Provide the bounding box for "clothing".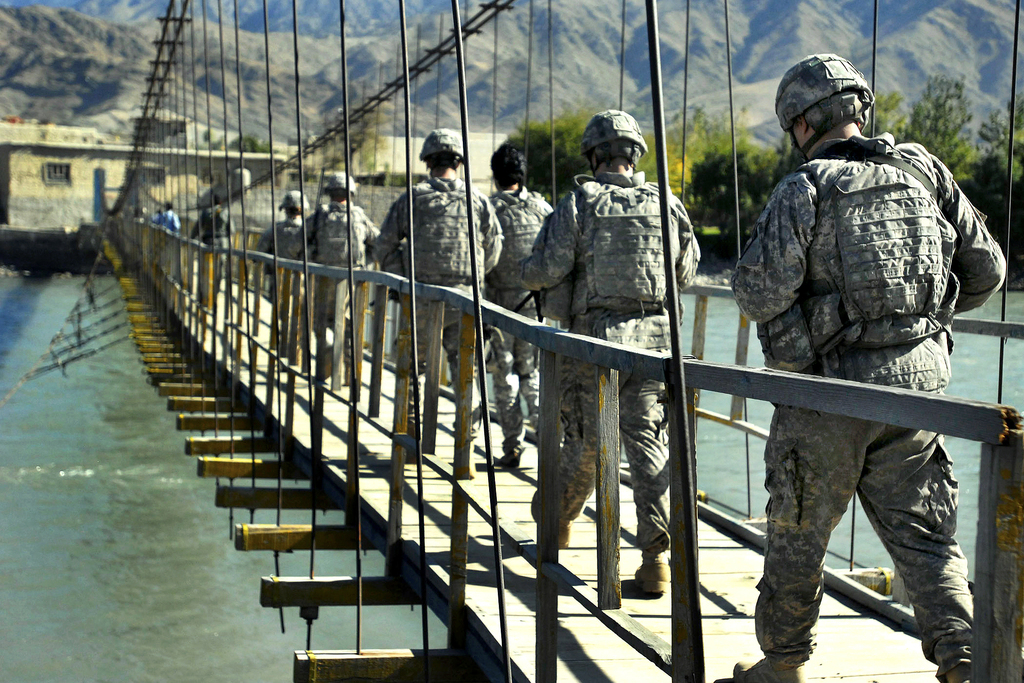
x1=262 y1=224 x2=303 y2=280.
